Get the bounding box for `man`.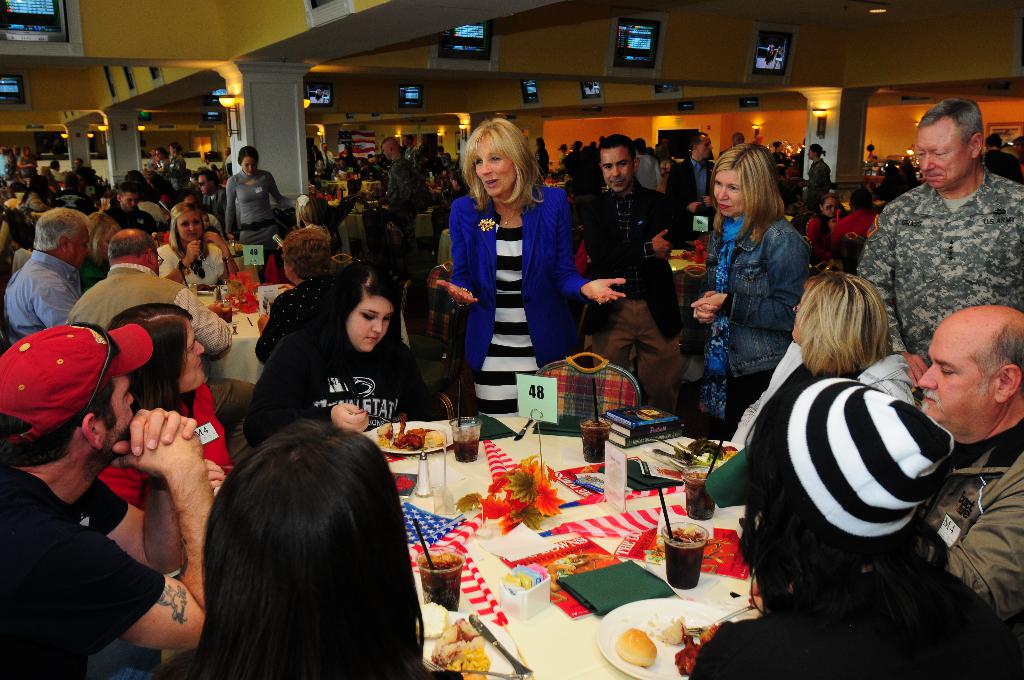
crop(197, 168, 231, 223).
